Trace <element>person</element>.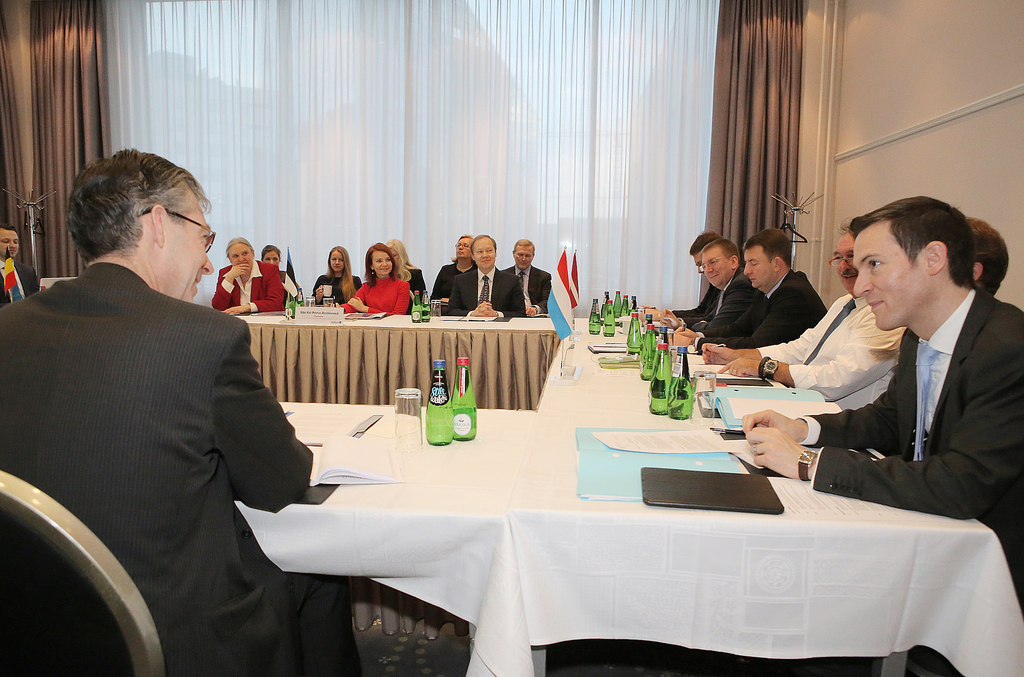
Traced to {"left": 426, "top": 235, "right": 480, "bottom": 317}.
